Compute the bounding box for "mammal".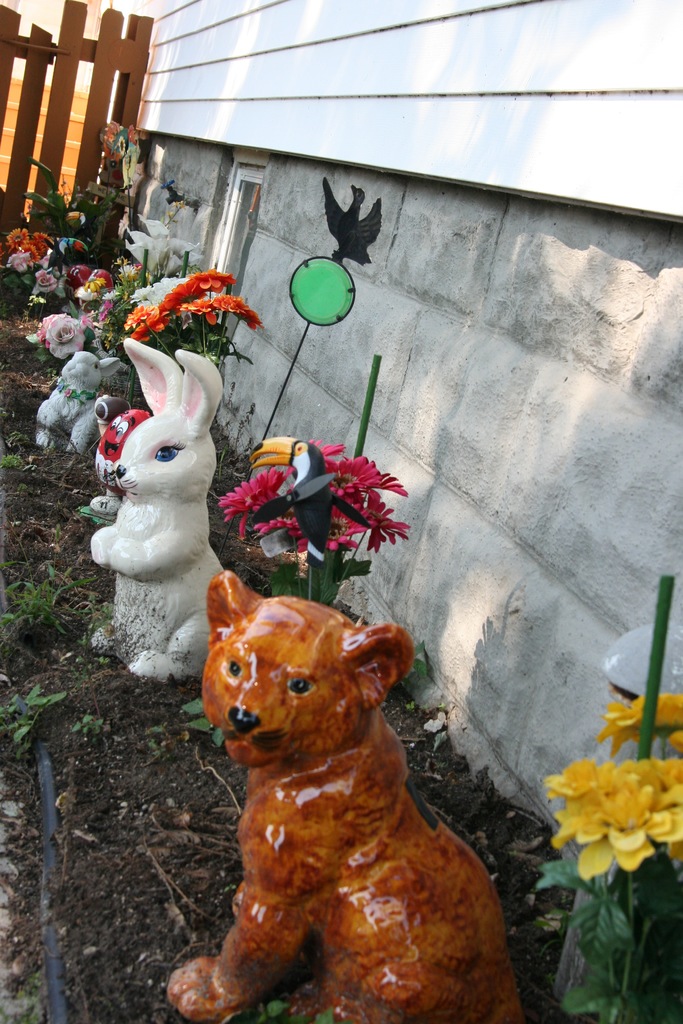
[91, 335, 235, 685].
